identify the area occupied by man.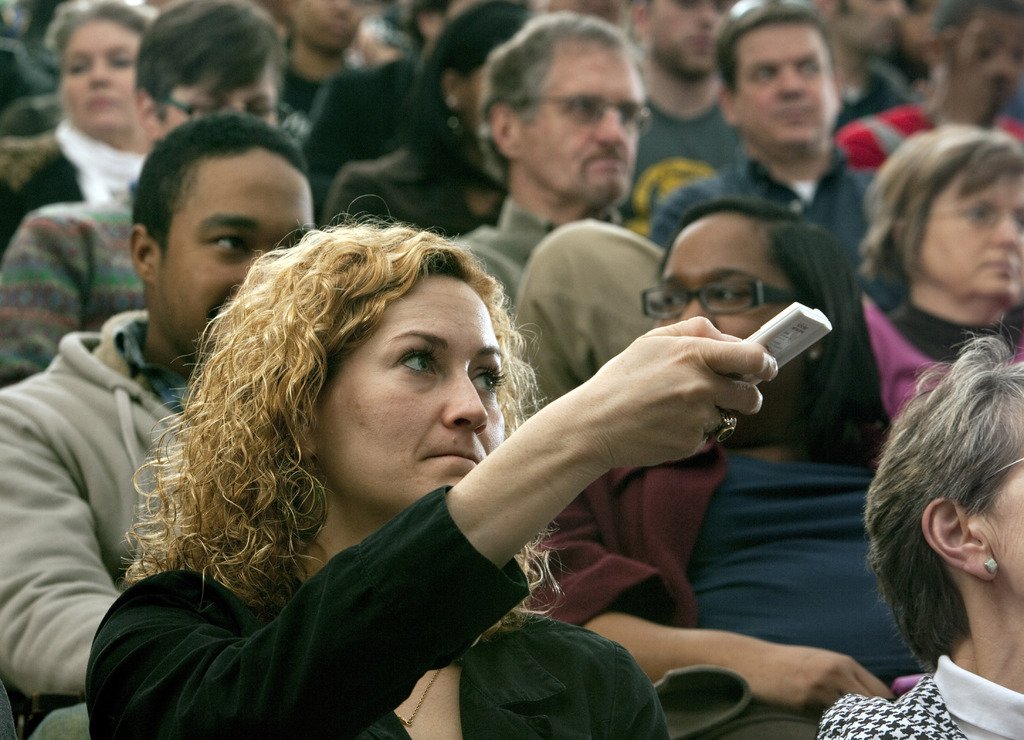
Area: (x1=613, y1=0, x2=744, y2=240).
